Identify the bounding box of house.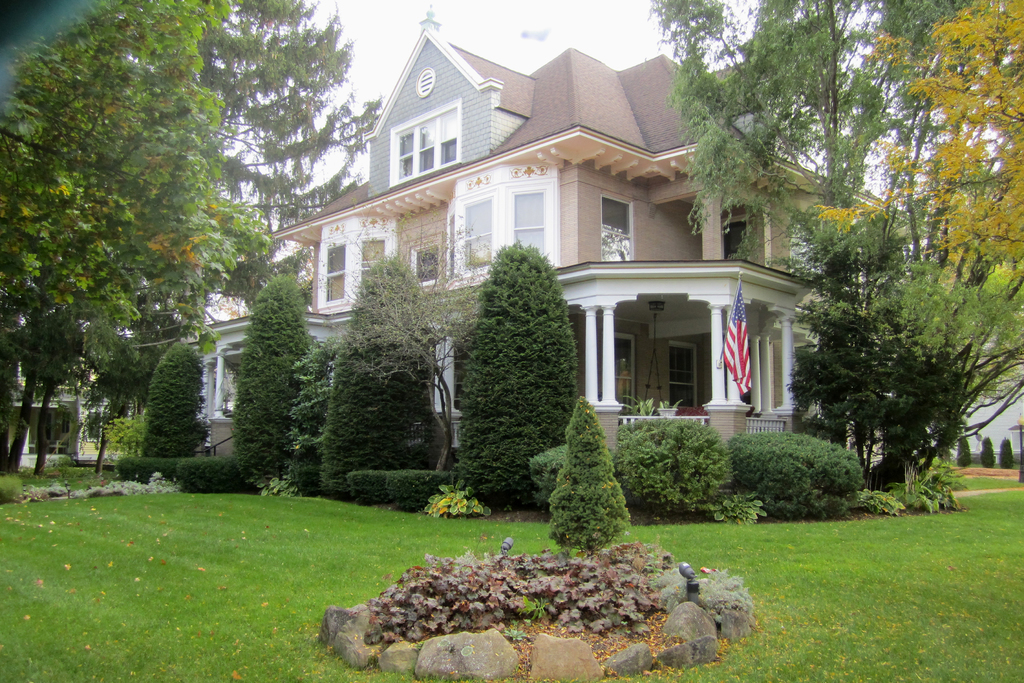
(268, 0, 942, 484).
